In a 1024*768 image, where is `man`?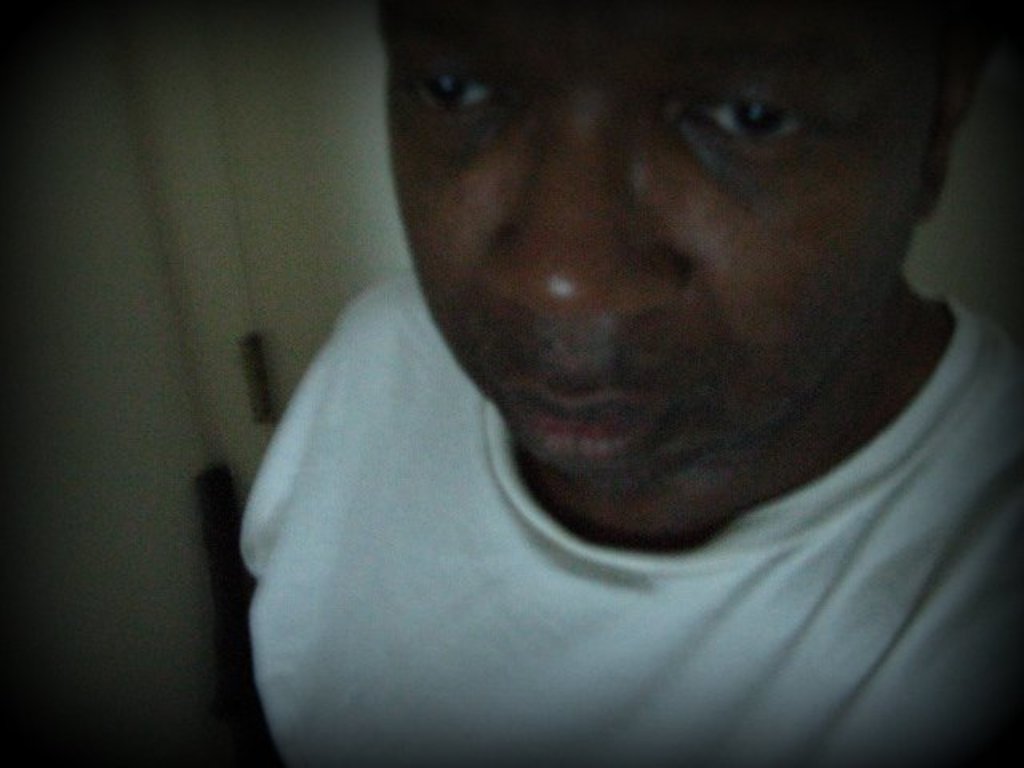
163, 0, 1023, 747.
